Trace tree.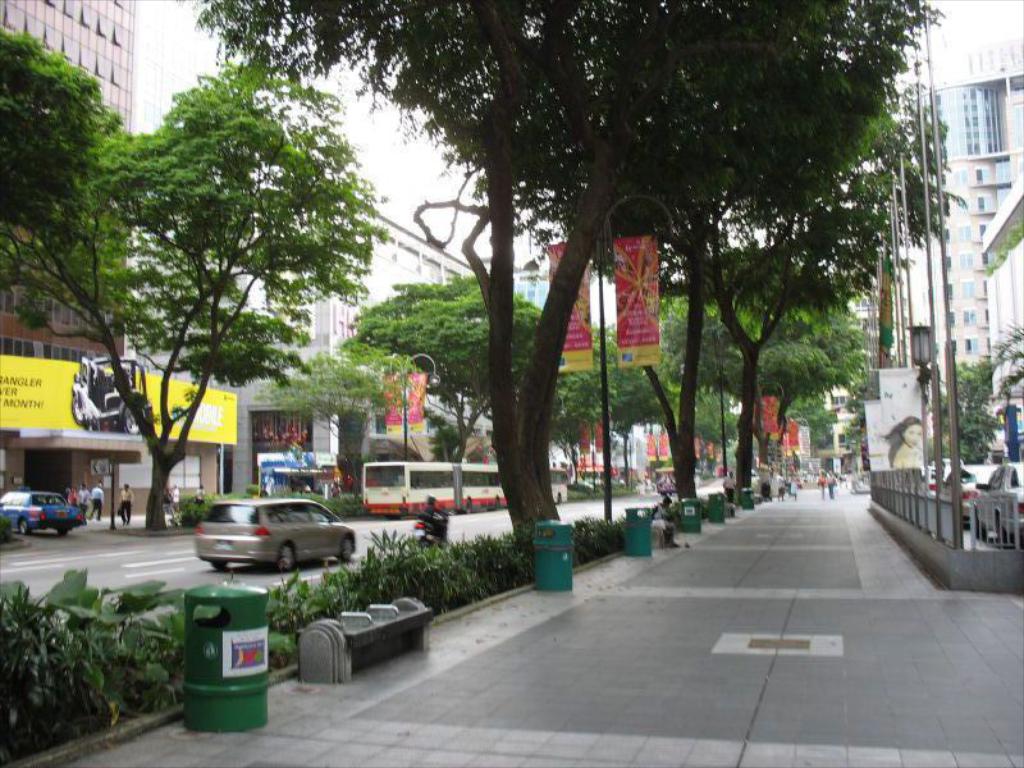
Traced to 0 27 390 530.
